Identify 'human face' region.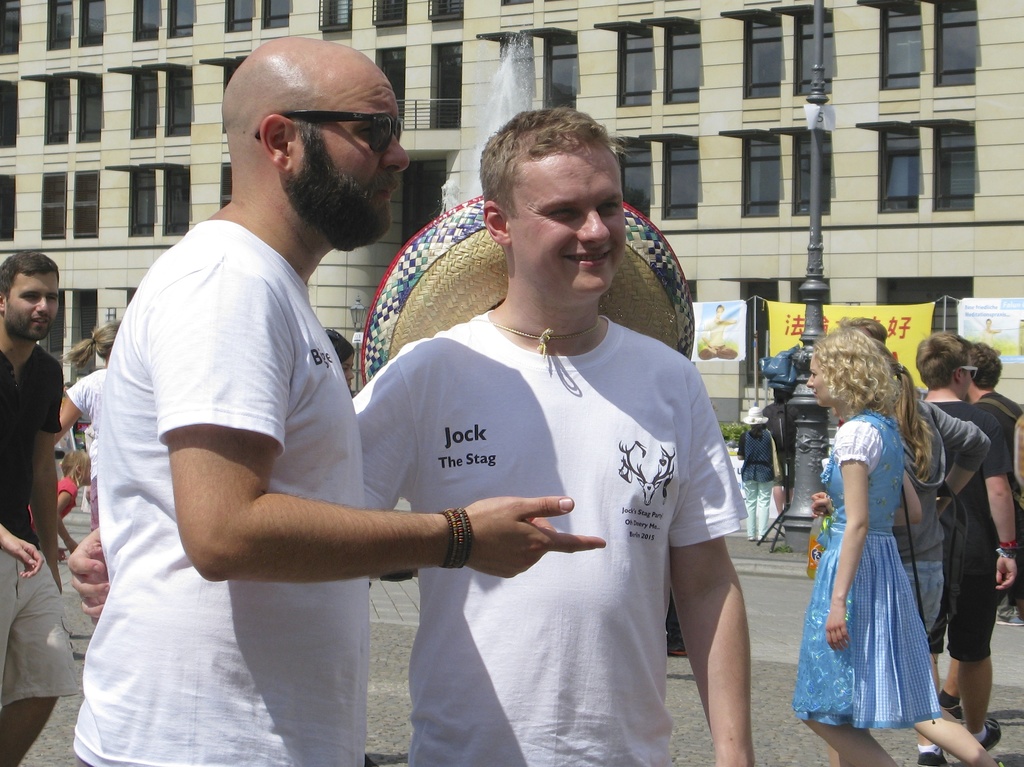
Region: bbox=[8, 277, 60, 344].
